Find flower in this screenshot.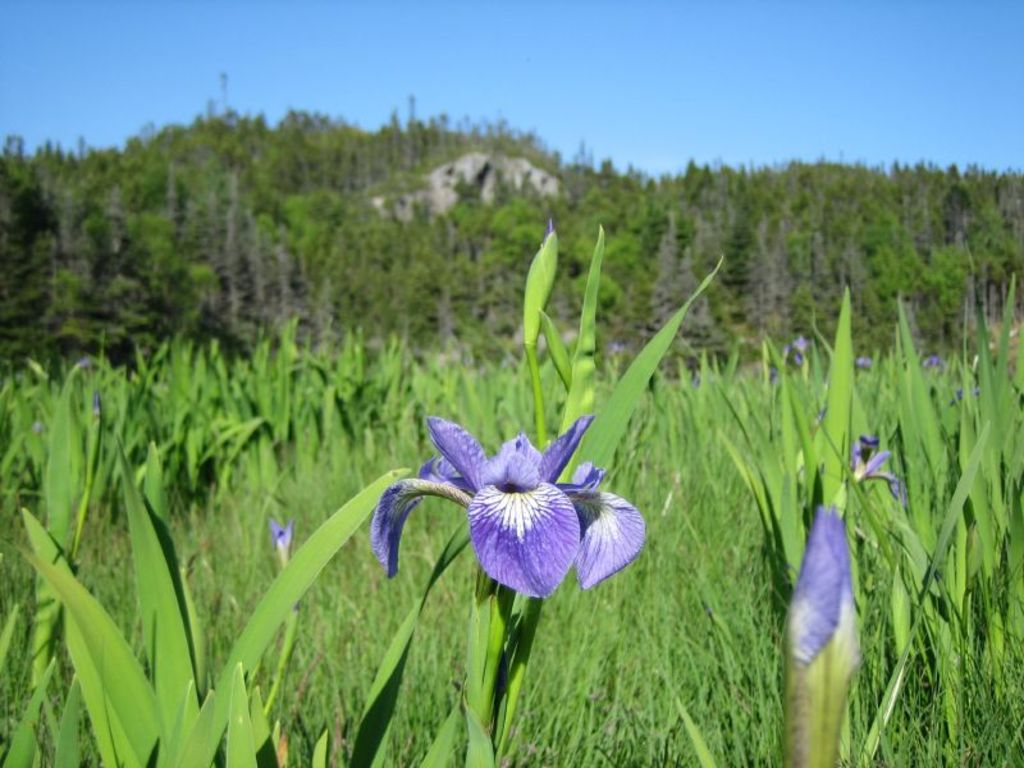
The bounding box for flower is region(81, 358, 102, 426).
